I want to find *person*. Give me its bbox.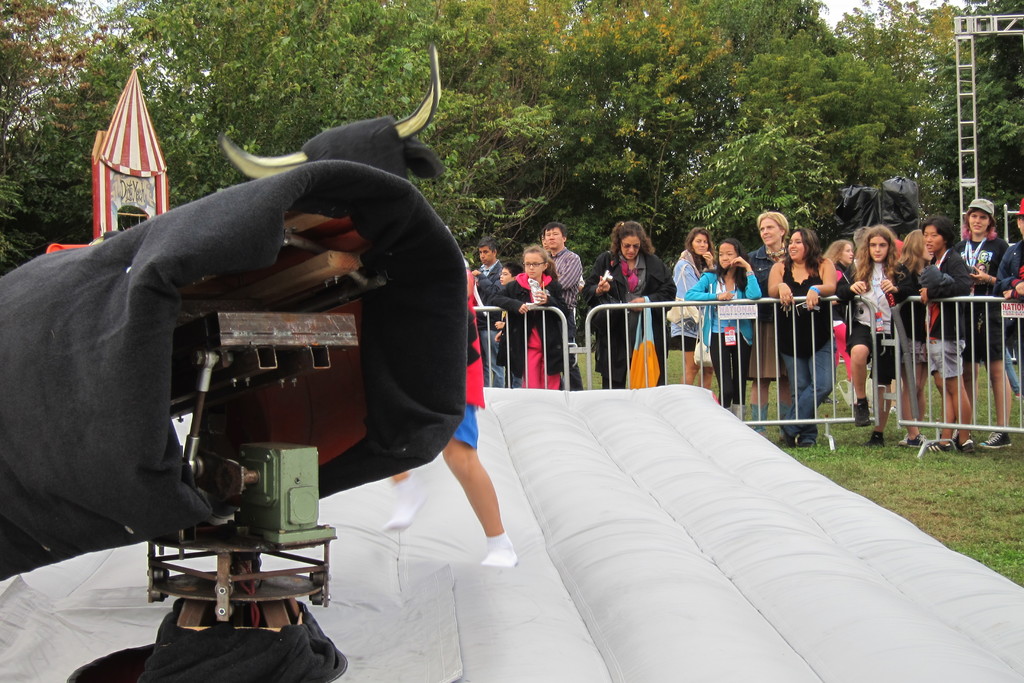
746, 213, 792, 434.
